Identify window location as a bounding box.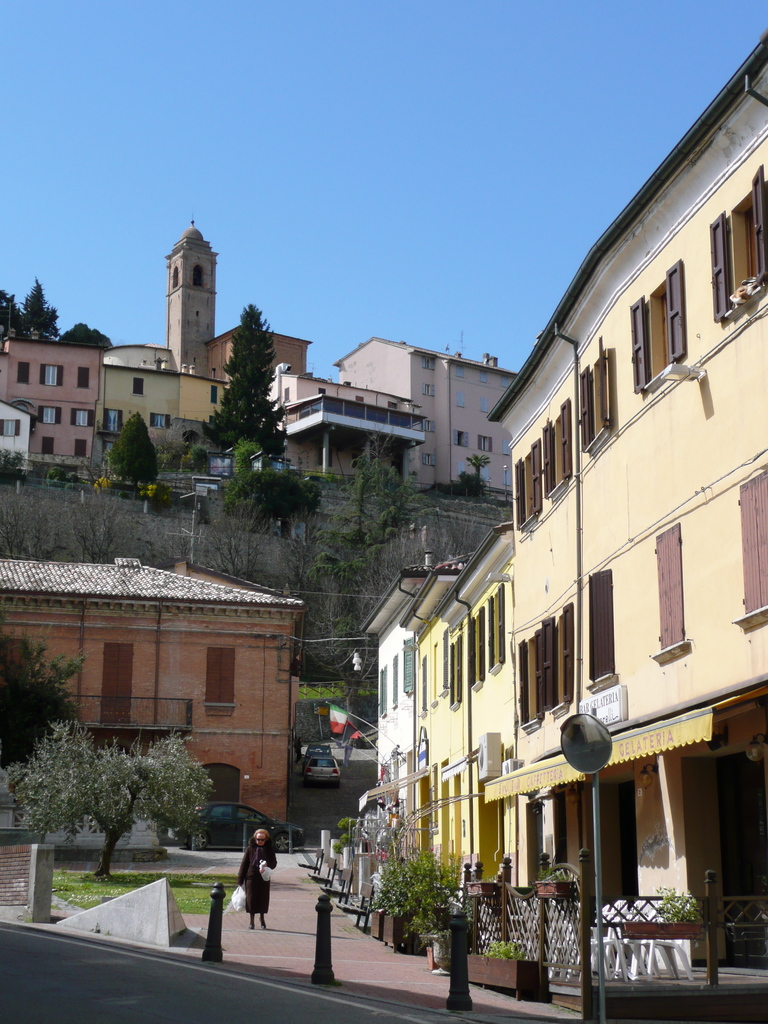
{"left": 149, "top": 412, "right": 173, "bottom": 429}.
